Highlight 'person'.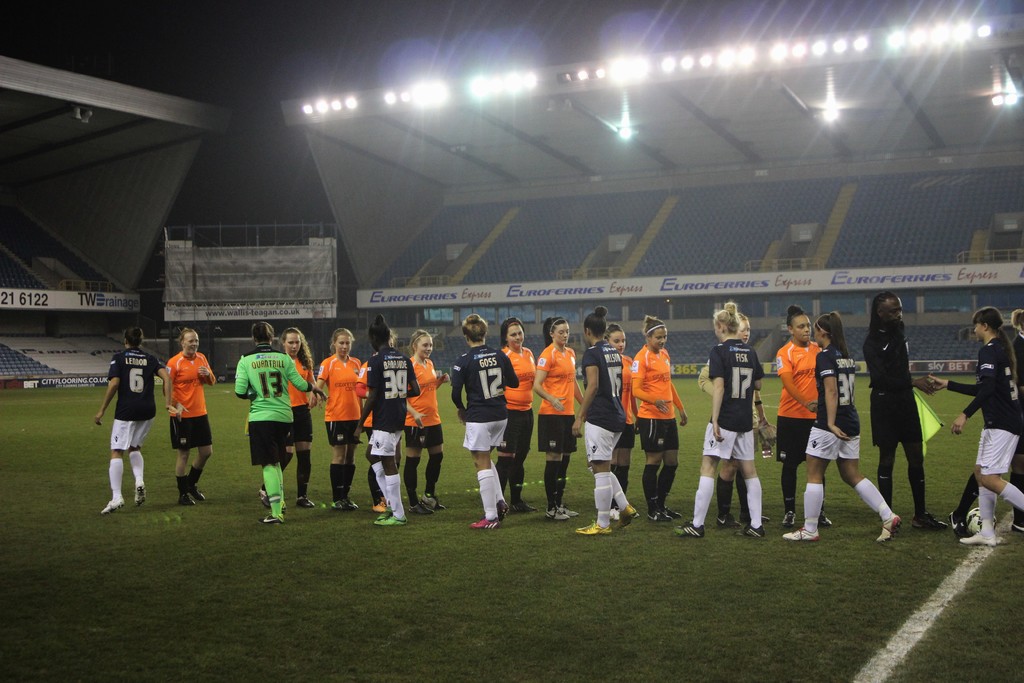
Highlighted region: (x1=620, y1=309, x2=677, y2=525).
